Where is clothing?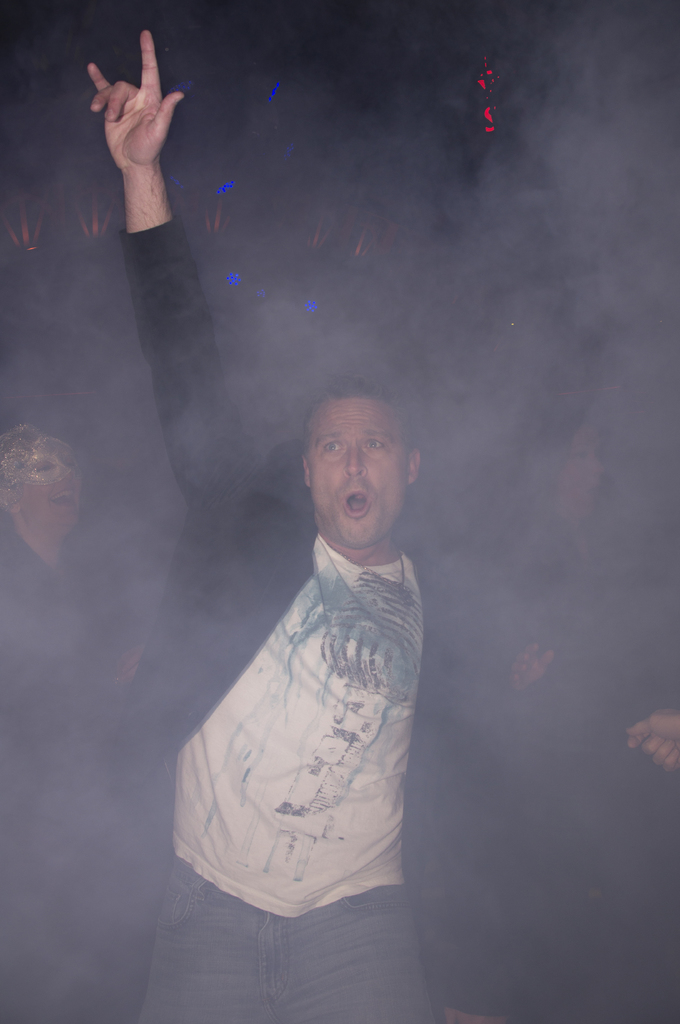
0,521,97,1023.
